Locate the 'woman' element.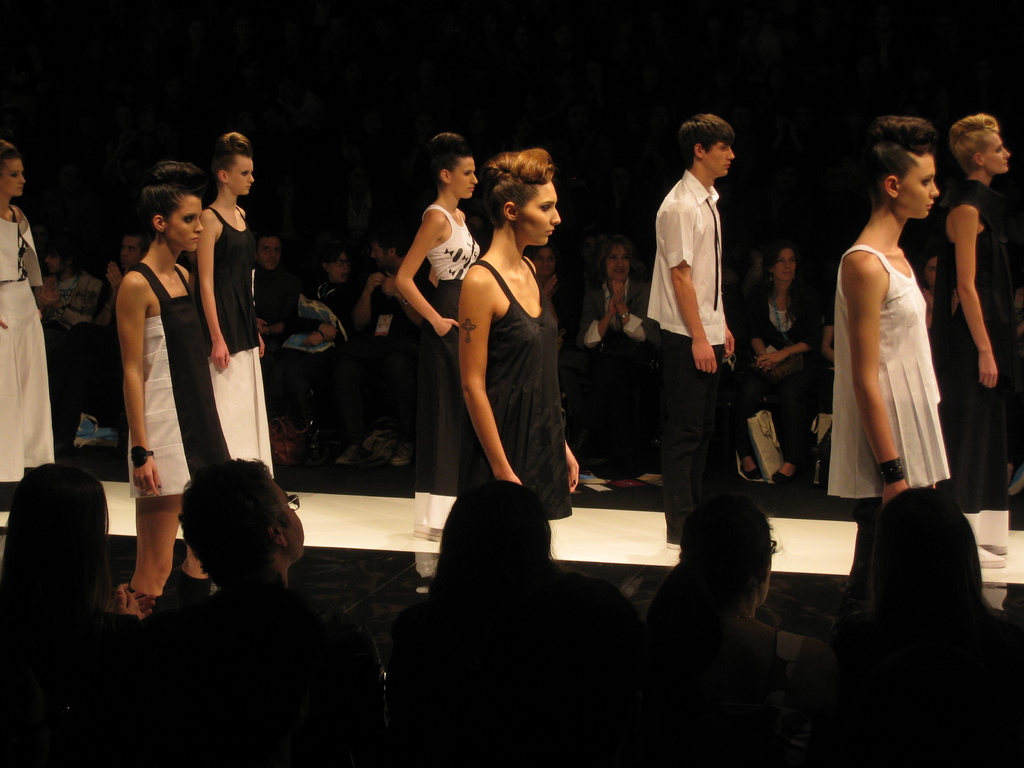
Element bbox: left=276, top=237, right=360, bottom=442.
